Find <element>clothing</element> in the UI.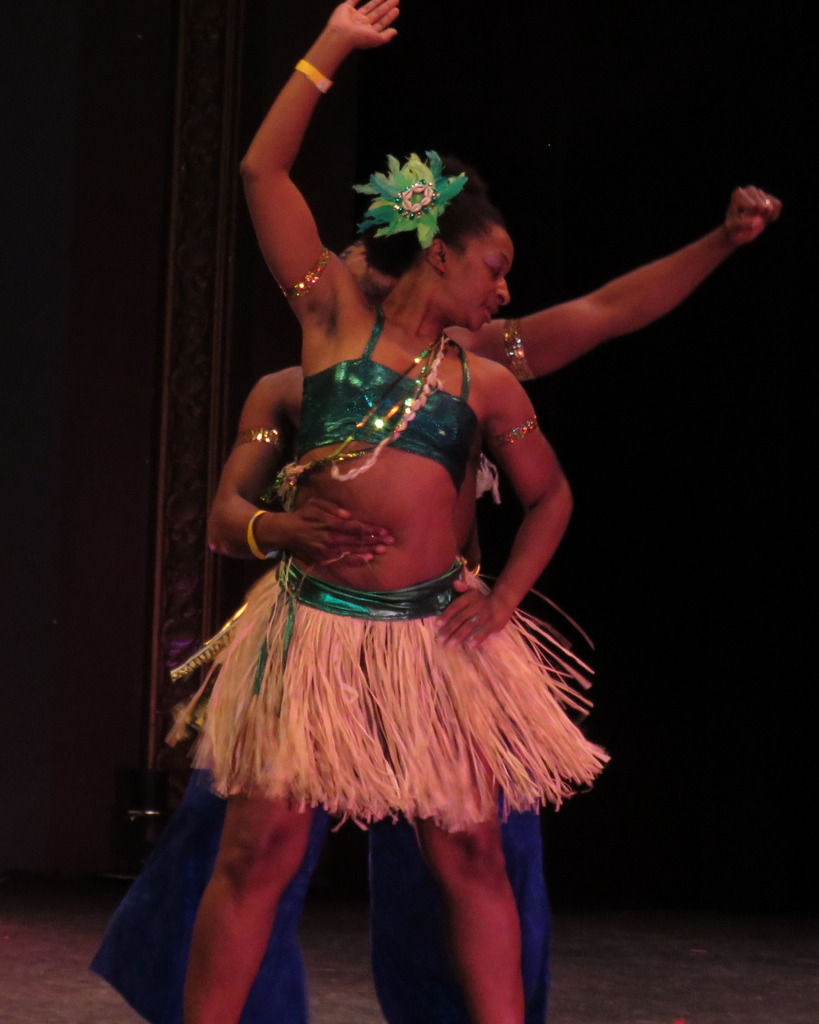
UI element at 69,801,317,1020.
